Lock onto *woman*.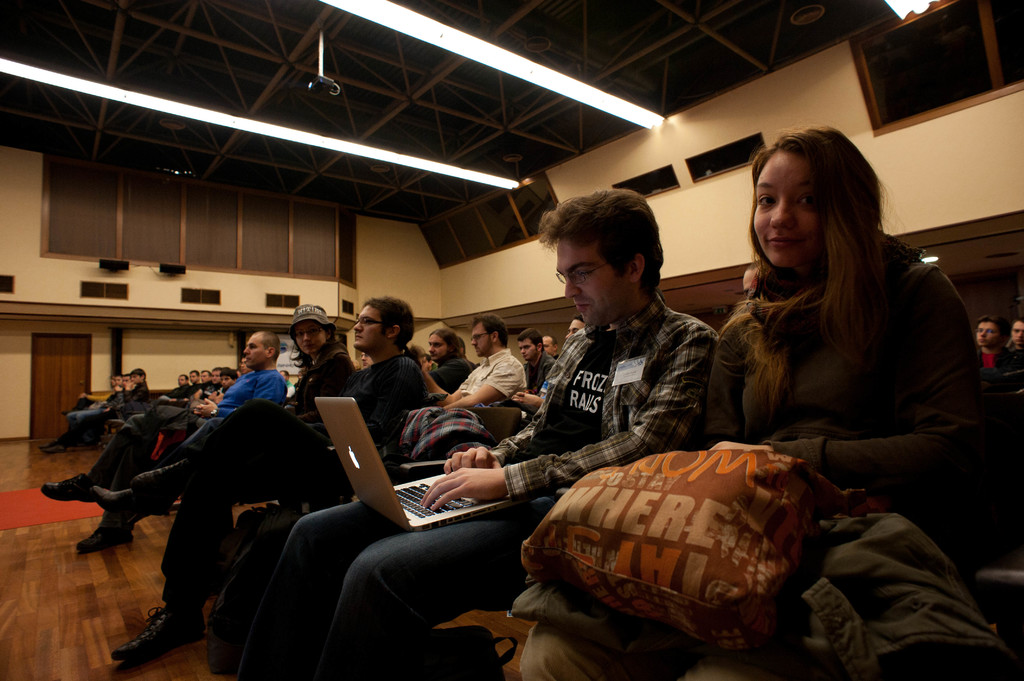
Locked: l=702, t=120, r=1012, b=680.
